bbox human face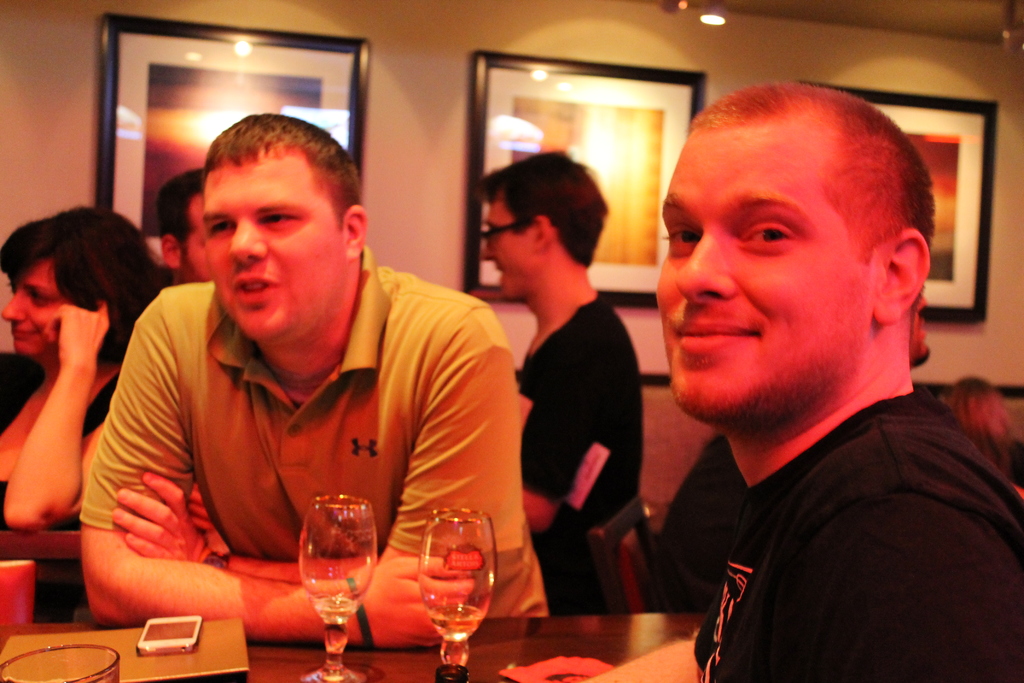
(477,205,533,292)
